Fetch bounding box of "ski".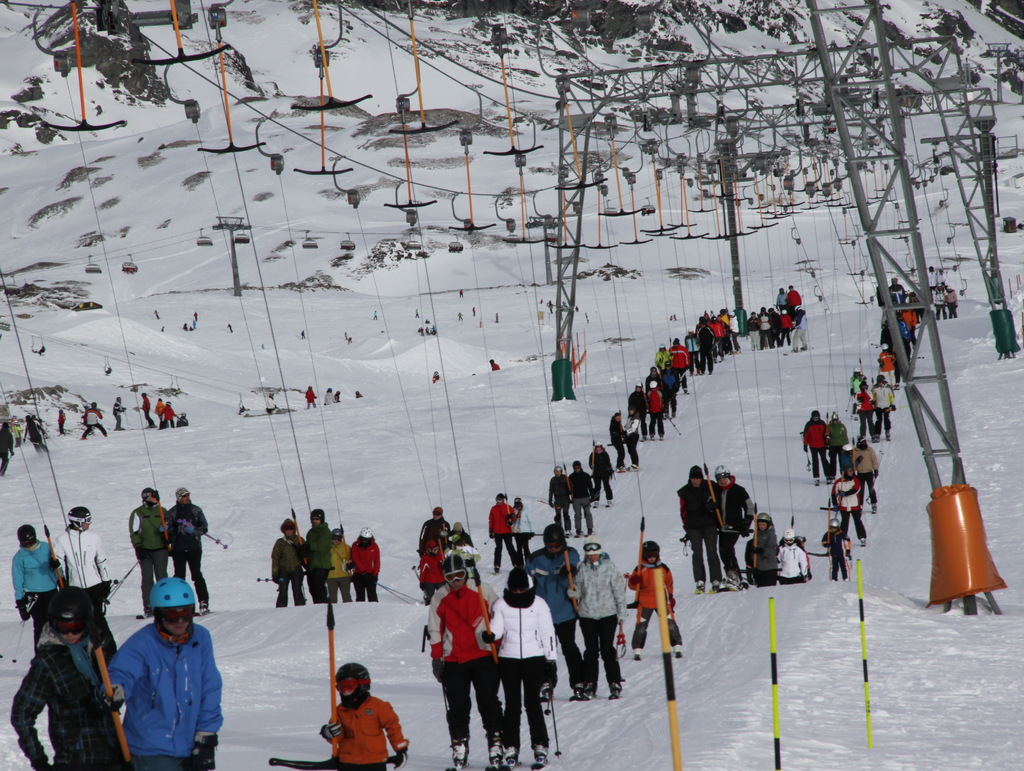
Bbox: box=[191, 605, 221, 621].
